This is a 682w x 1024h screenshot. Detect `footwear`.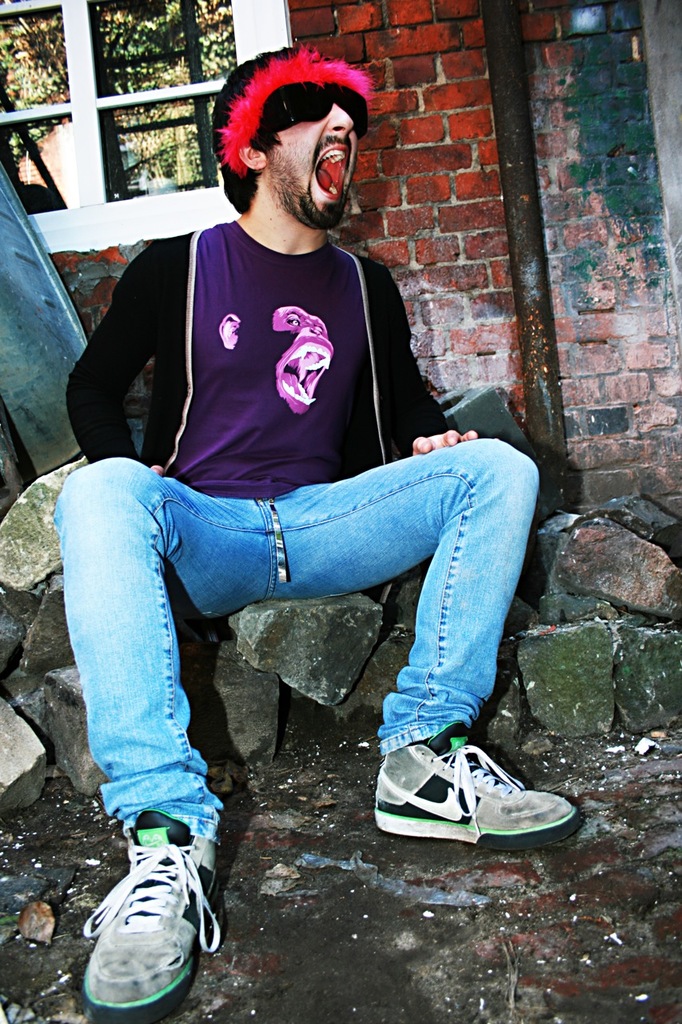
<box>370,730,576,856</box>.
